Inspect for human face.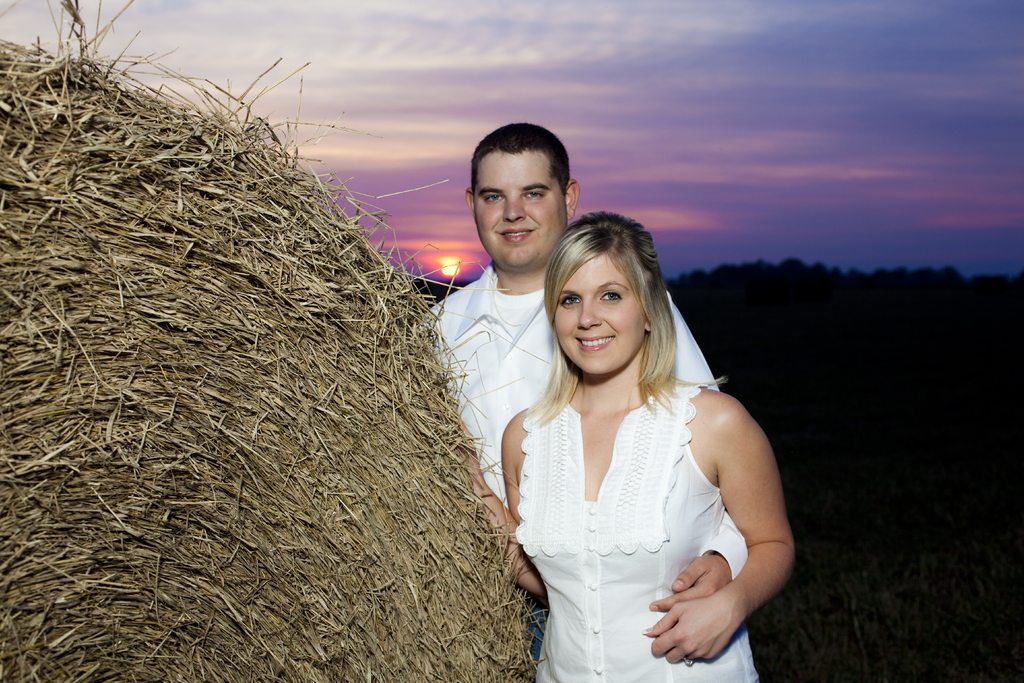
Inspection: detection(556, 259, 642, 373).
